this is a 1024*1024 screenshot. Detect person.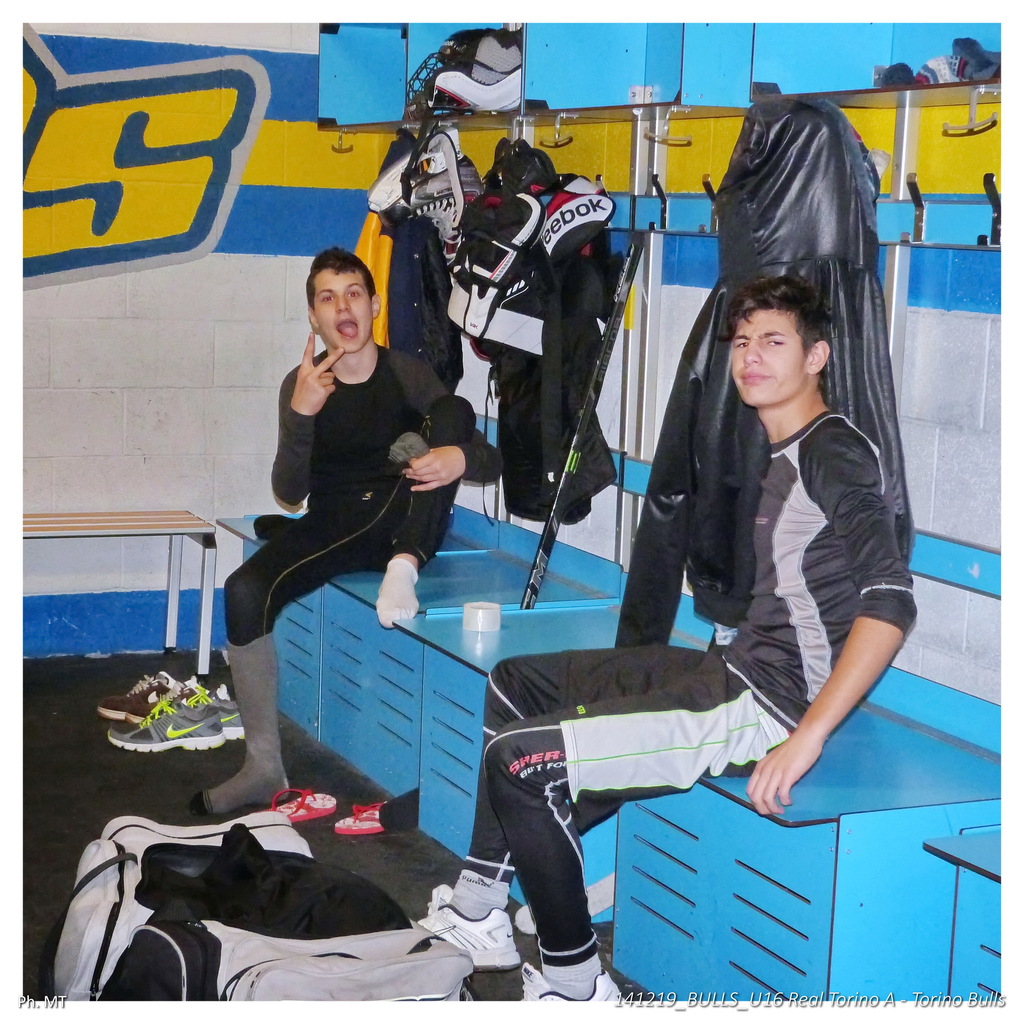
rect(410, 269, 912, 1020).
